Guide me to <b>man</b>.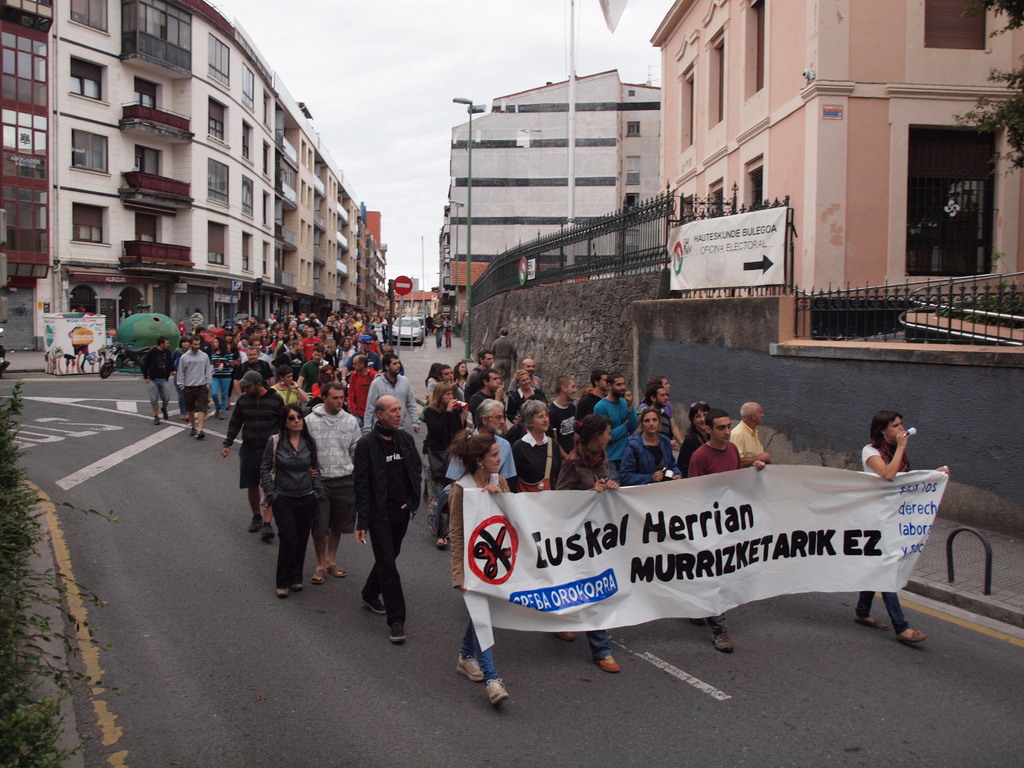
Guidance: Rect(690, 410, 764, 655).
